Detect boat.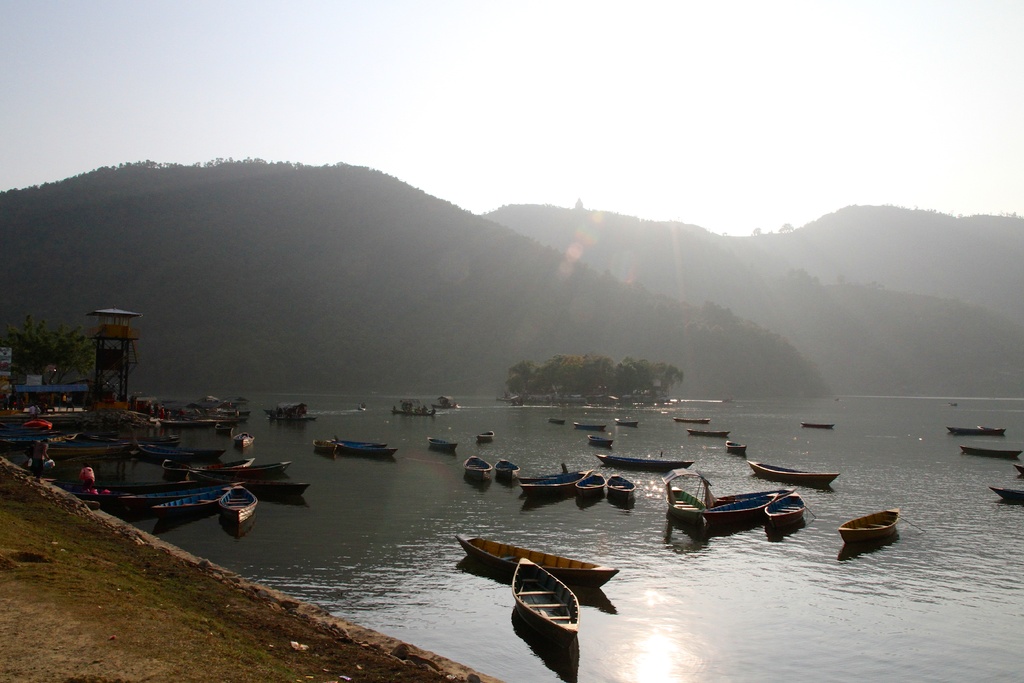
Detected at box=[95, 486, 225, 513].
